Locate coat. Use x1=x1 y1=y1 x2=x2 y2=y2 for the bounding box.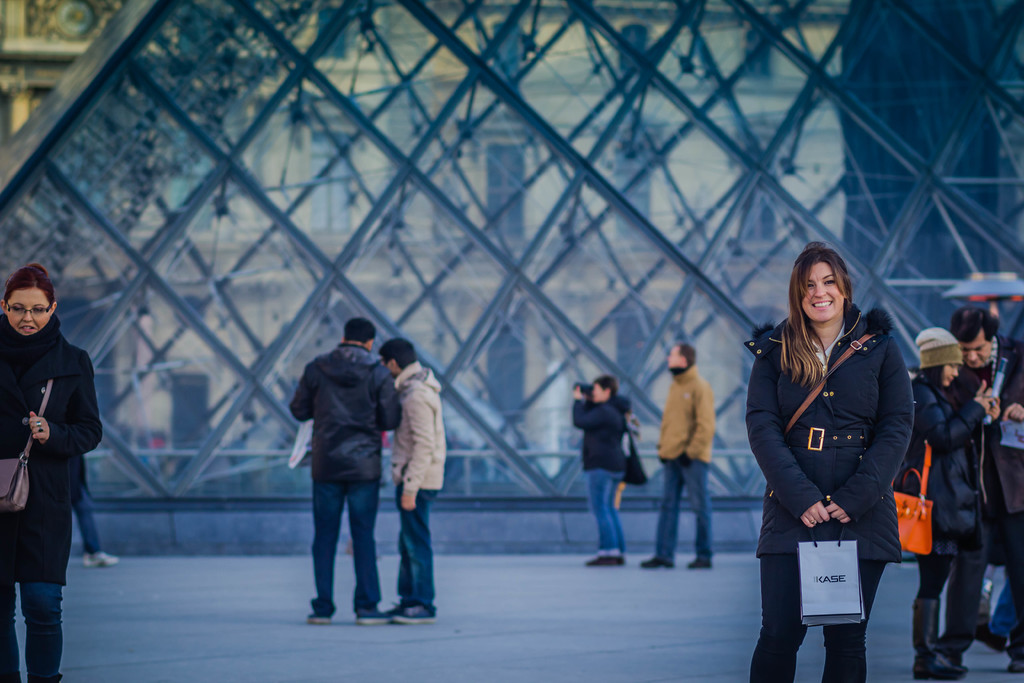
x1=963 y1=330 x2=1019 y2=478.
